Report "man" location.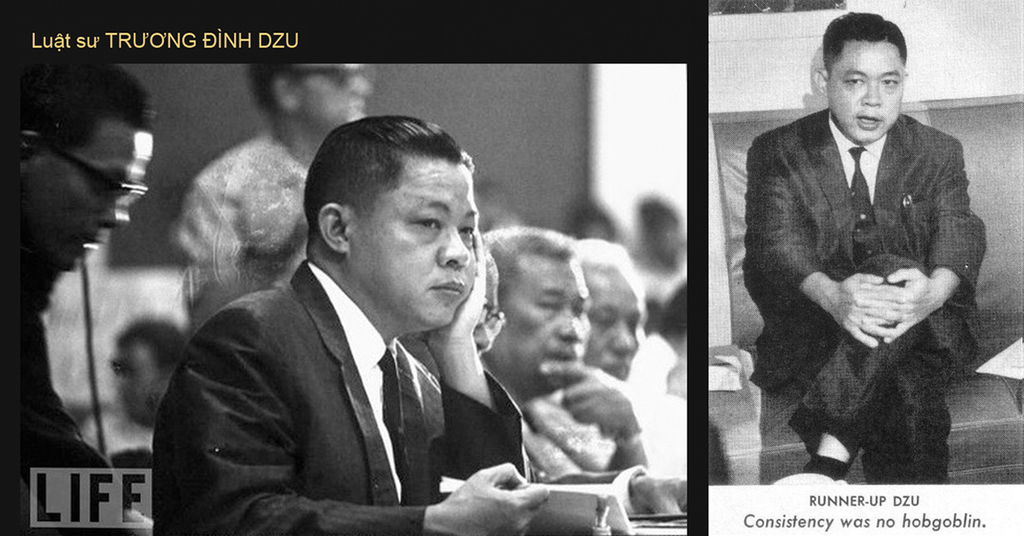
Report: [149,119,559,529].
